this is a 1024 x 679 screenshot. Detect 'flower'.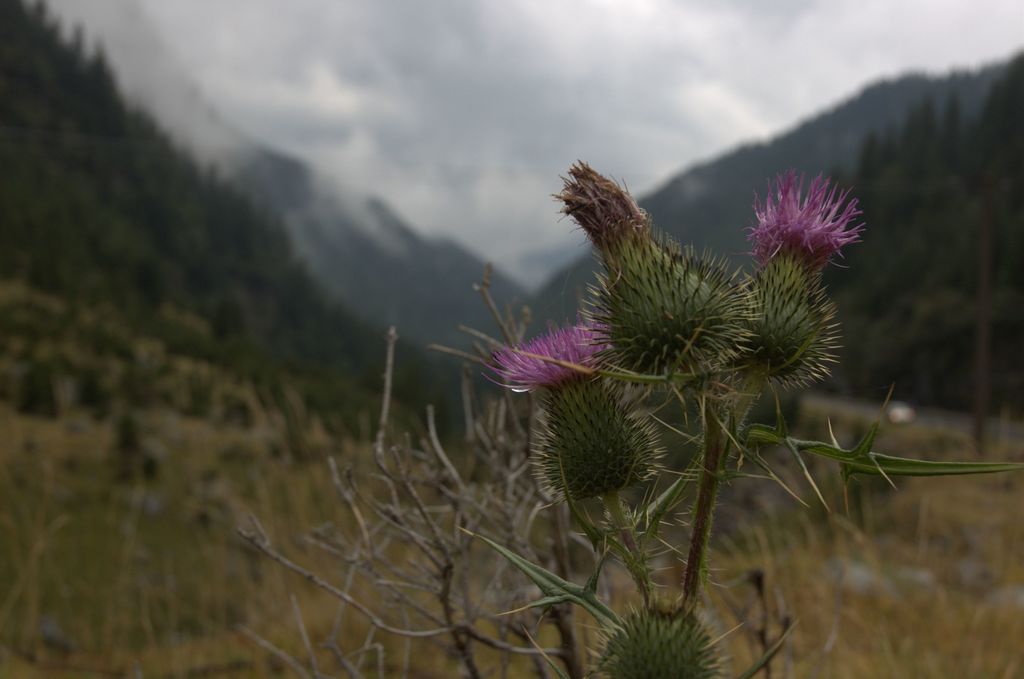
x1=740 y1=165 x2=866 y2=281.
